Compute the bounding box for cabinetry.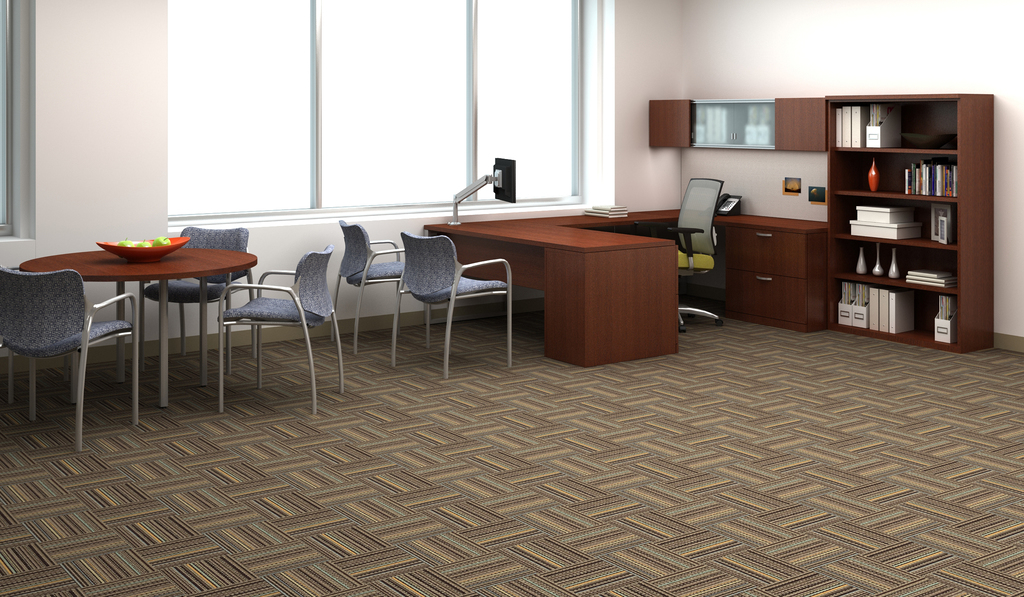
bbox(422, 204, 682, 359).
